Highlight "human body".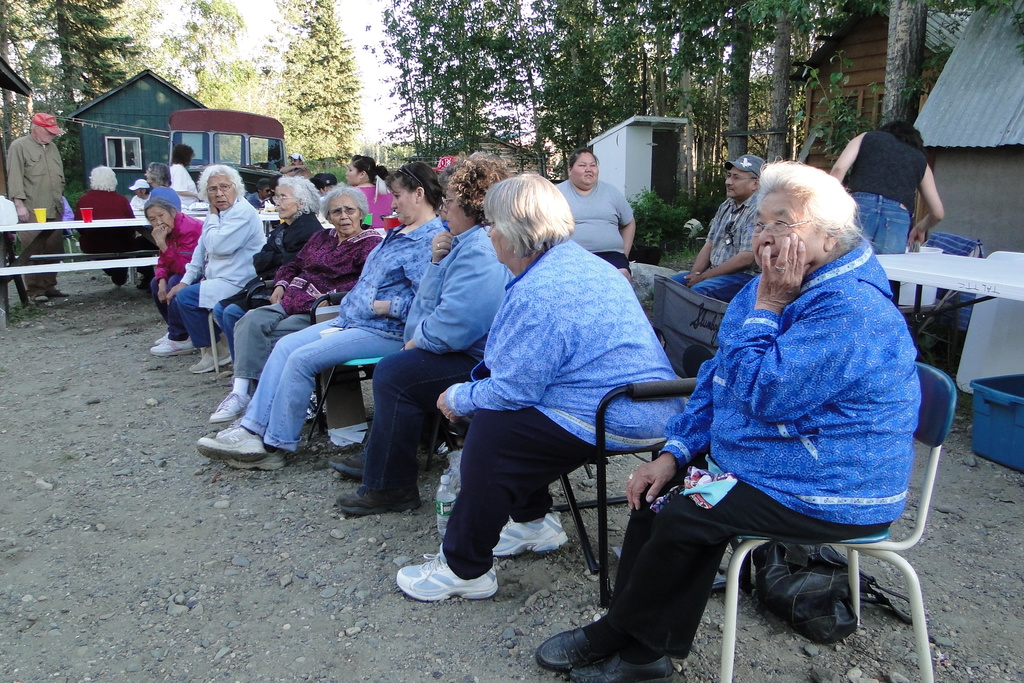
Highlighted region: locate(72, 187, 132, 286).
